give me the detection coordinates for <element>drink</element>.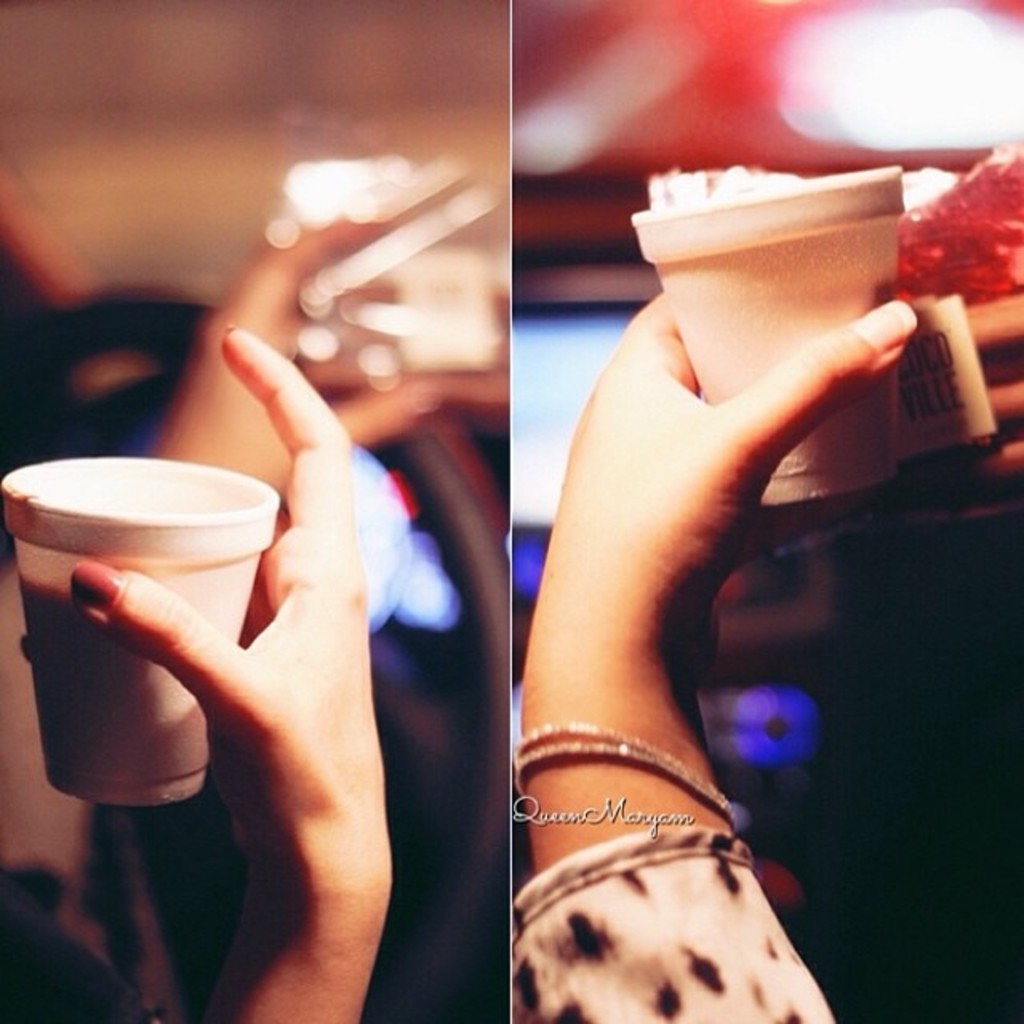
Rect(22, 445, 261, 722).
